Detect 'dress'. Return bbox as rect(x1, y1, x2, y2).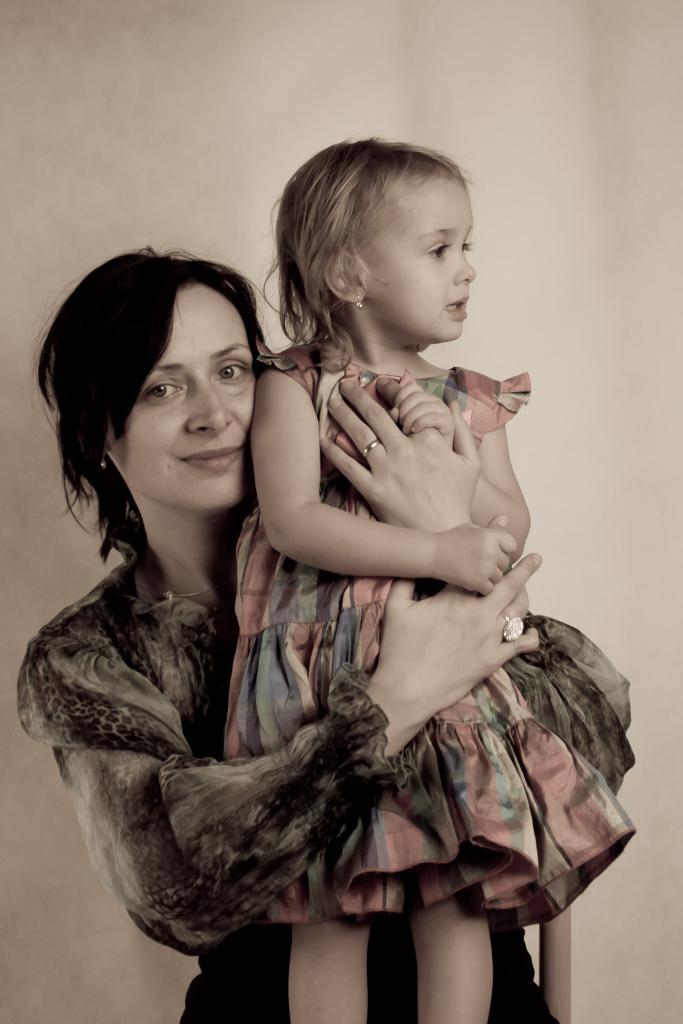
rect(218, 337, 635, 924).
